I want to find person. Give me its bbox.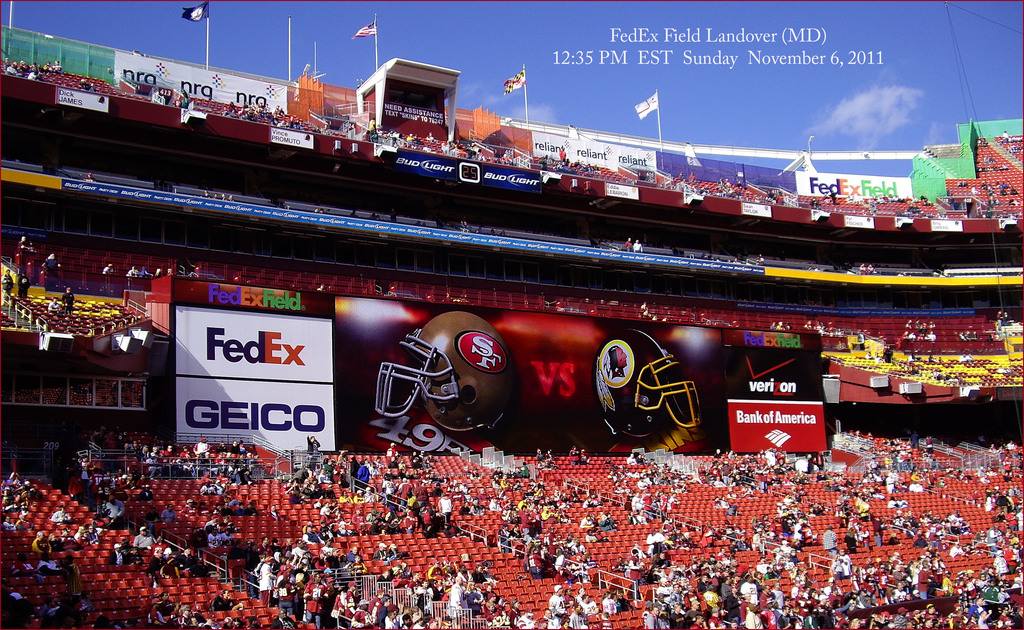
bbox=(100, 261, 114, 270).
